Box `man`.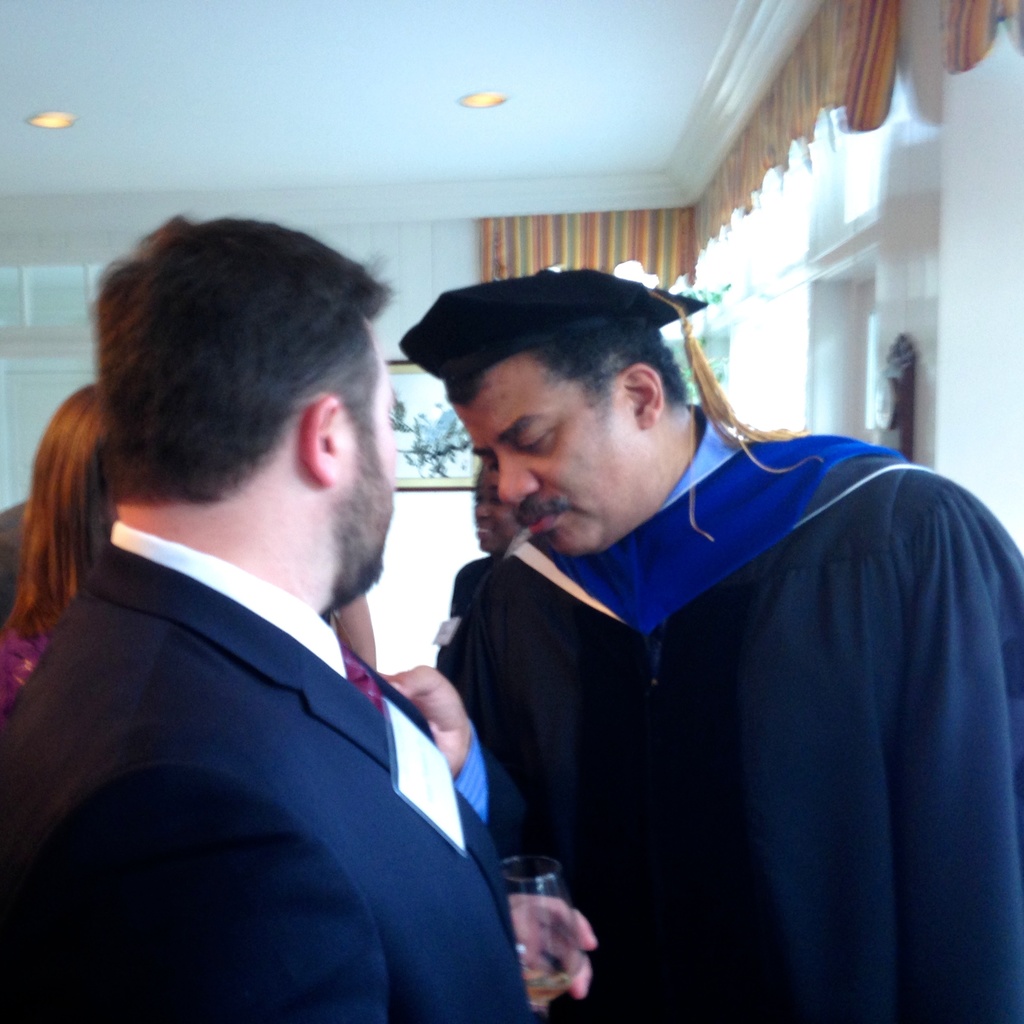
bbox=[0, 220, 602, 1023].
